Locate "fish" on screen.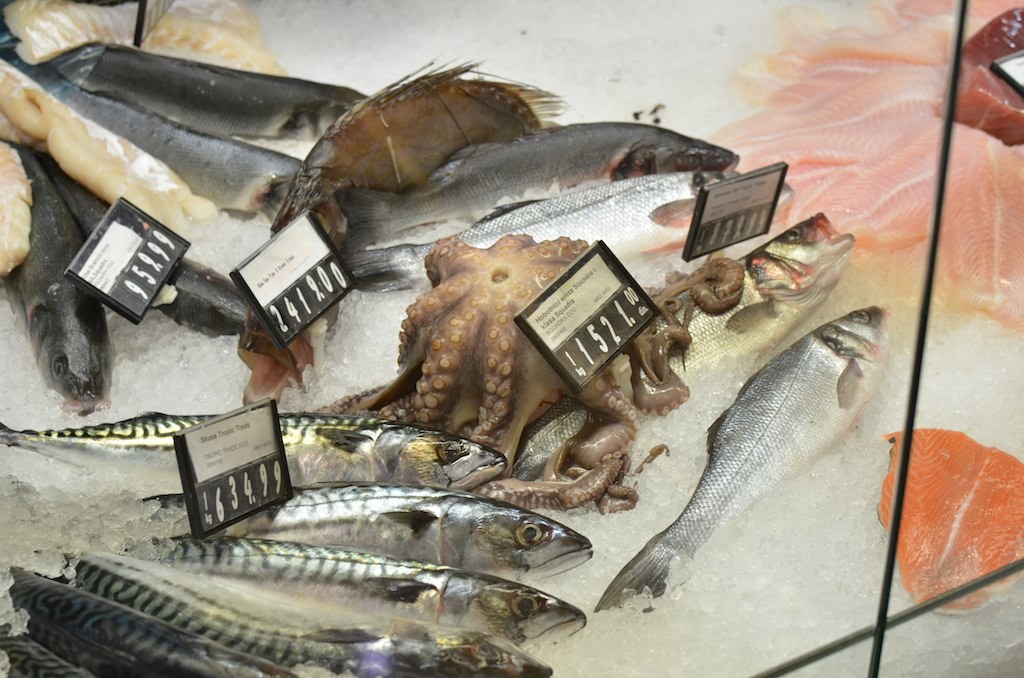
On screen at {"x1": 447, "y1": 171, "x2": 797, "y2": 254}.
